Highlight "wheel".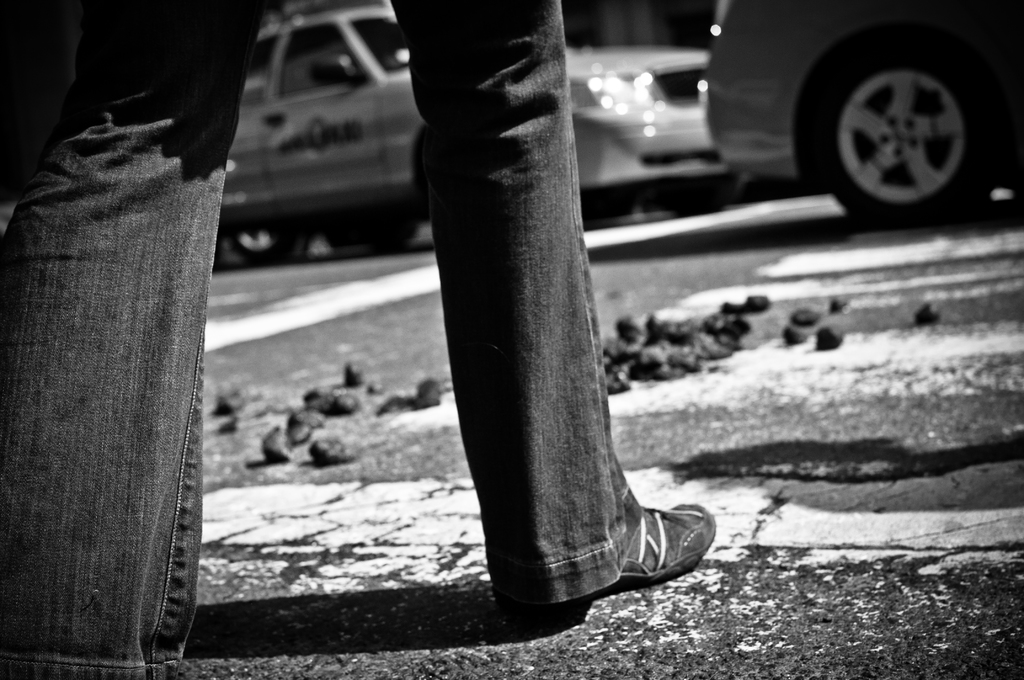
Highlighted region: rect(224, 219, 289, 255).
